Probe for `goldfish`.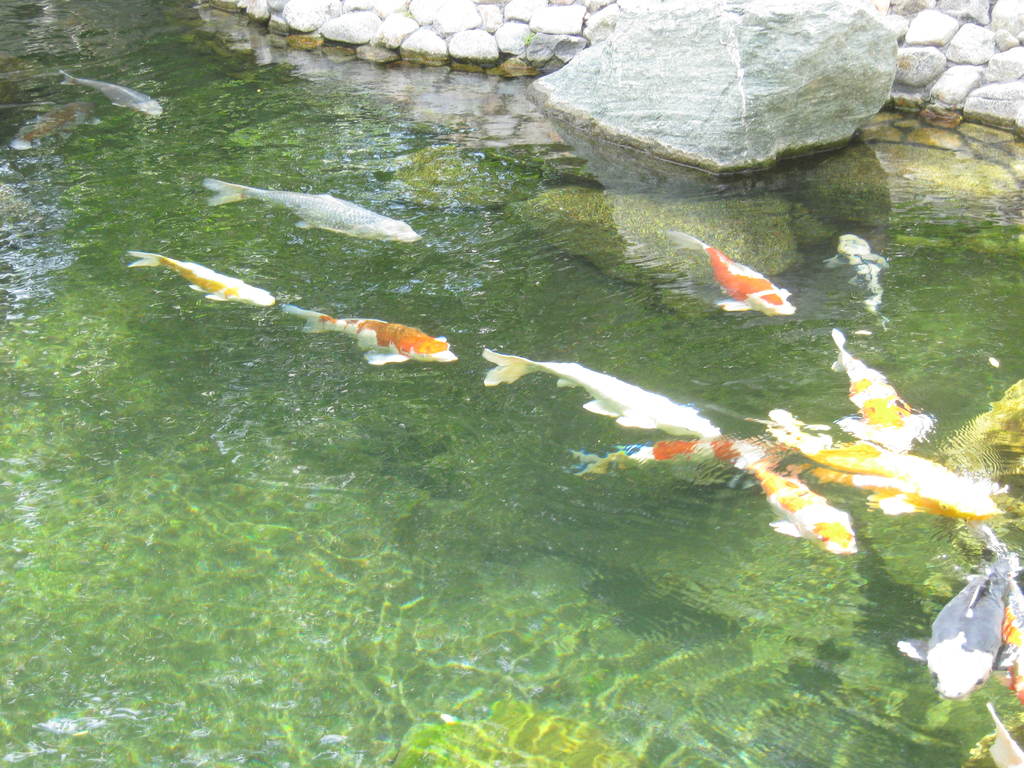
Probe result: region(570, 431, 787, 477).
